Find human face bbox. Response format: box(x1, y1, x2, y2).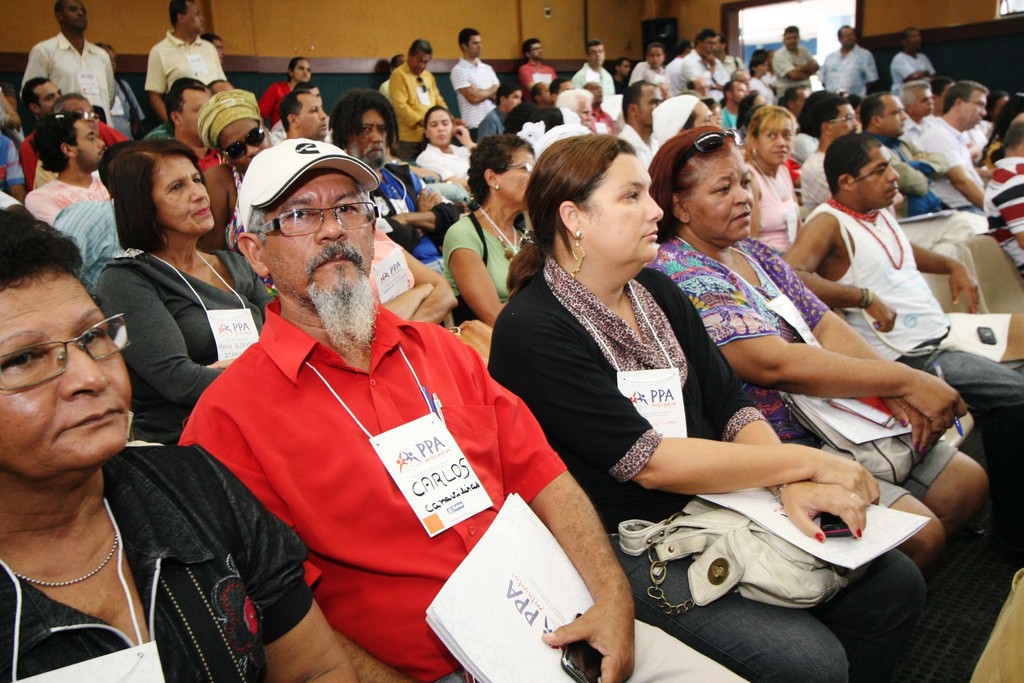
box(69, 101, 92, 115).
